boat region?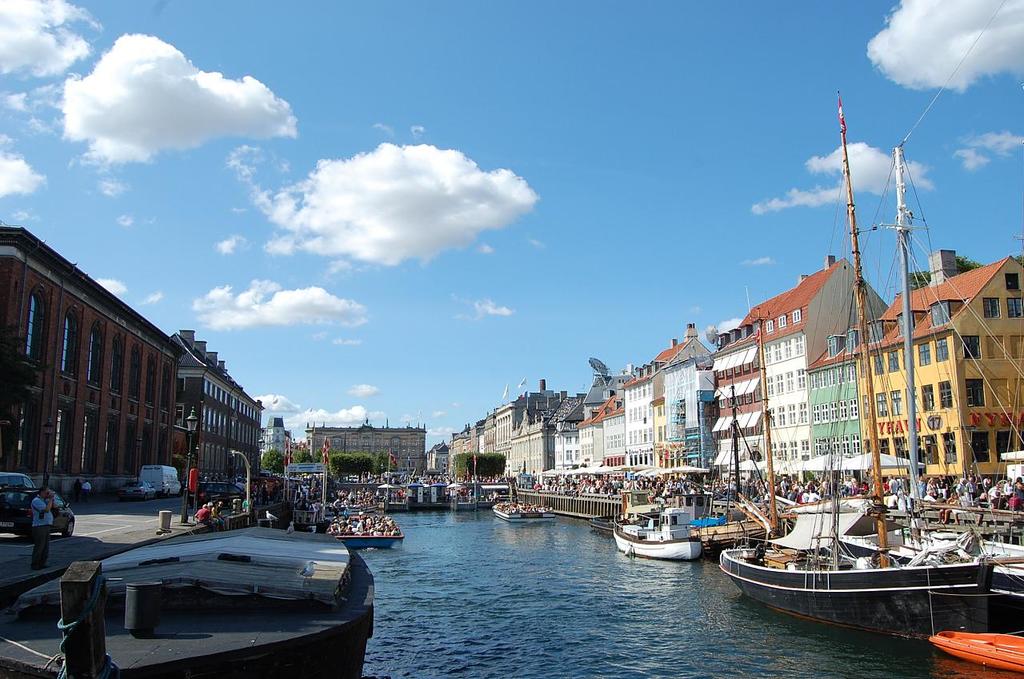
<box>608,464,714,564</box>
